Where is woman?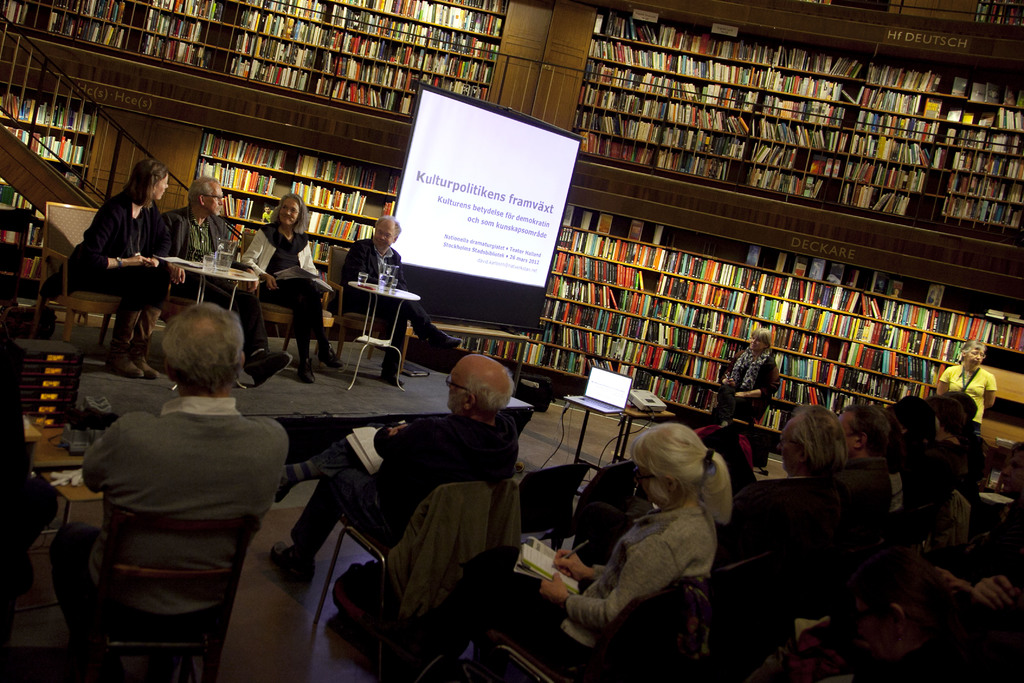
box=[760, 398, 851, 641].
